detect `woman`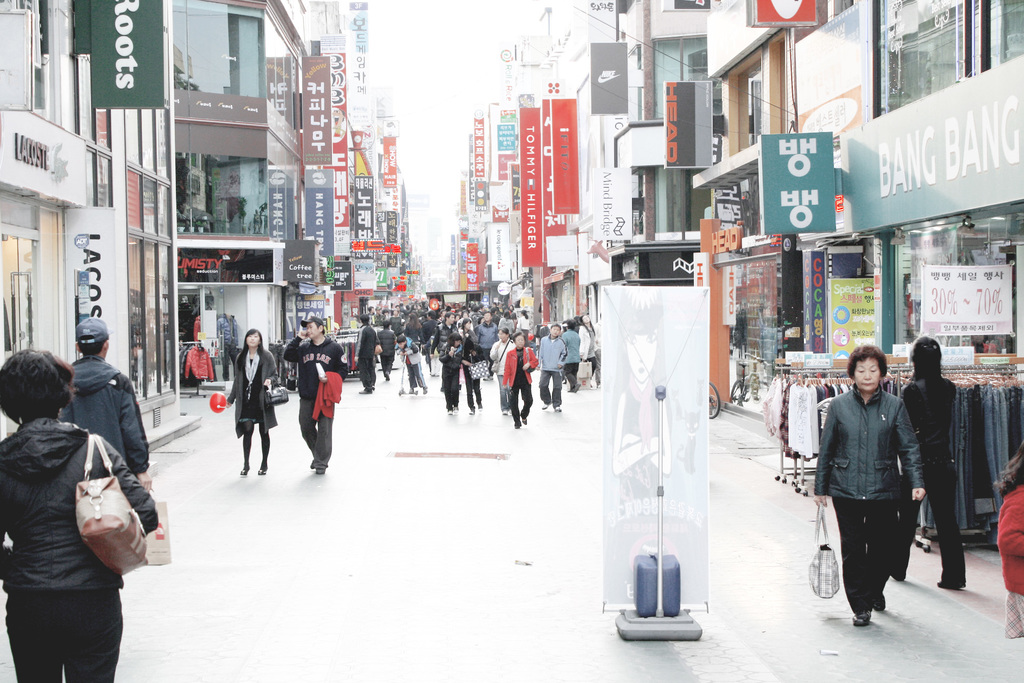
609 285 671 507
